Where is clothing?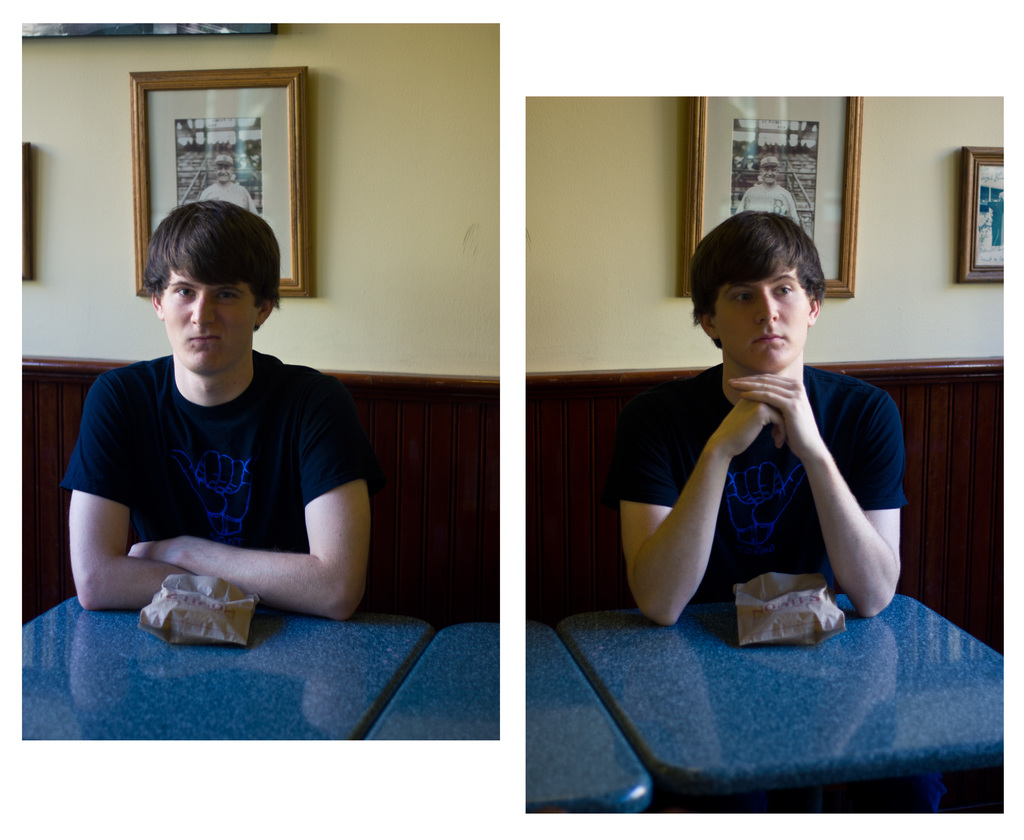
(left=635, top=325, right=894, bottom=640).
